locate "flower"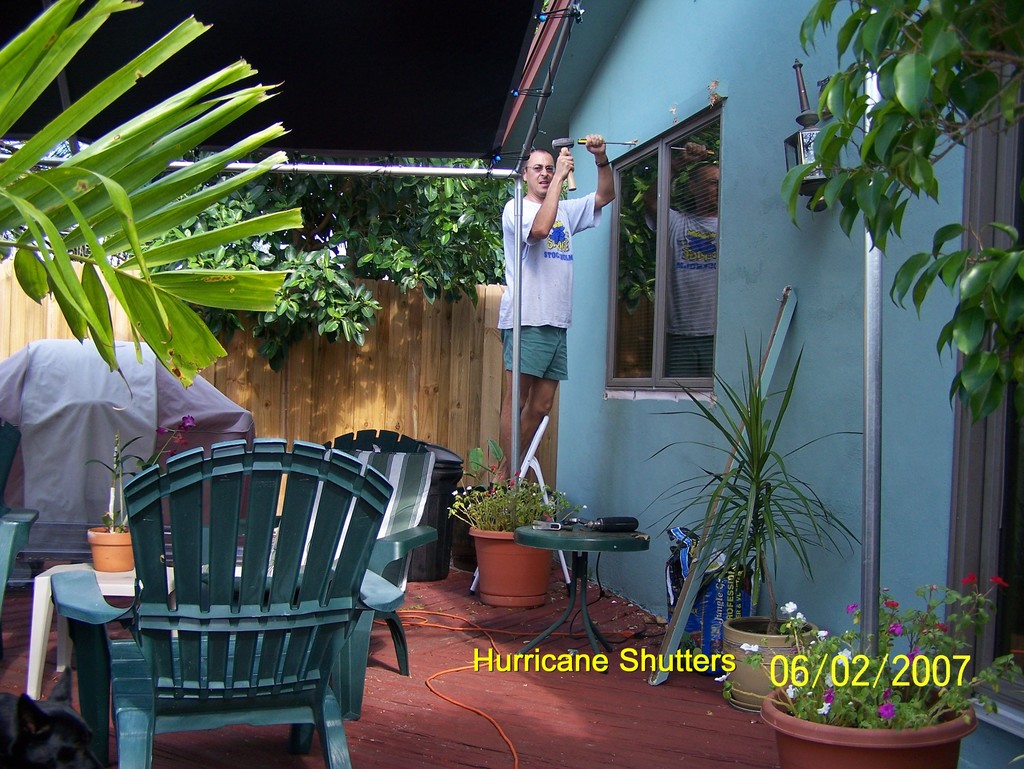
bbox(826, 689, 835, 704)
